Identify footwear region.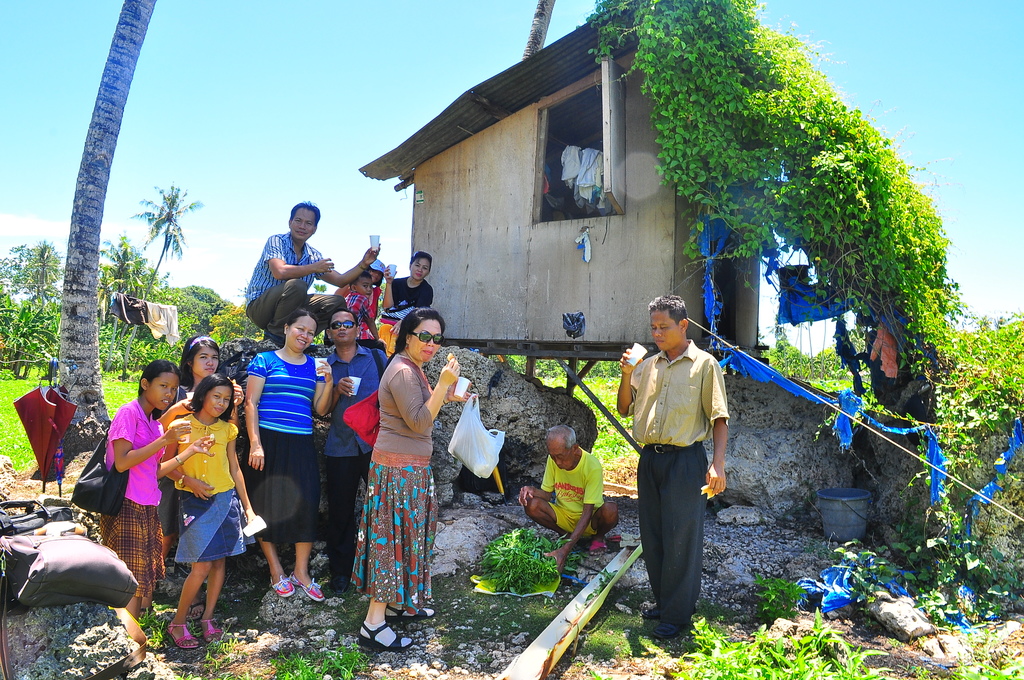
Region: 387:602:436:622.
